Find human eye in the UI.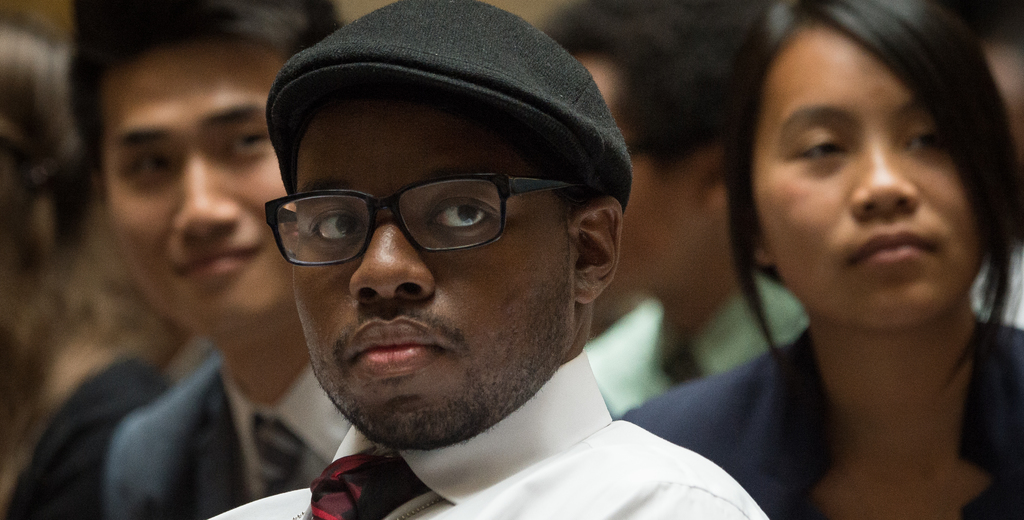
UI element at x1=793, y1=127, x2=848, y2=171.
